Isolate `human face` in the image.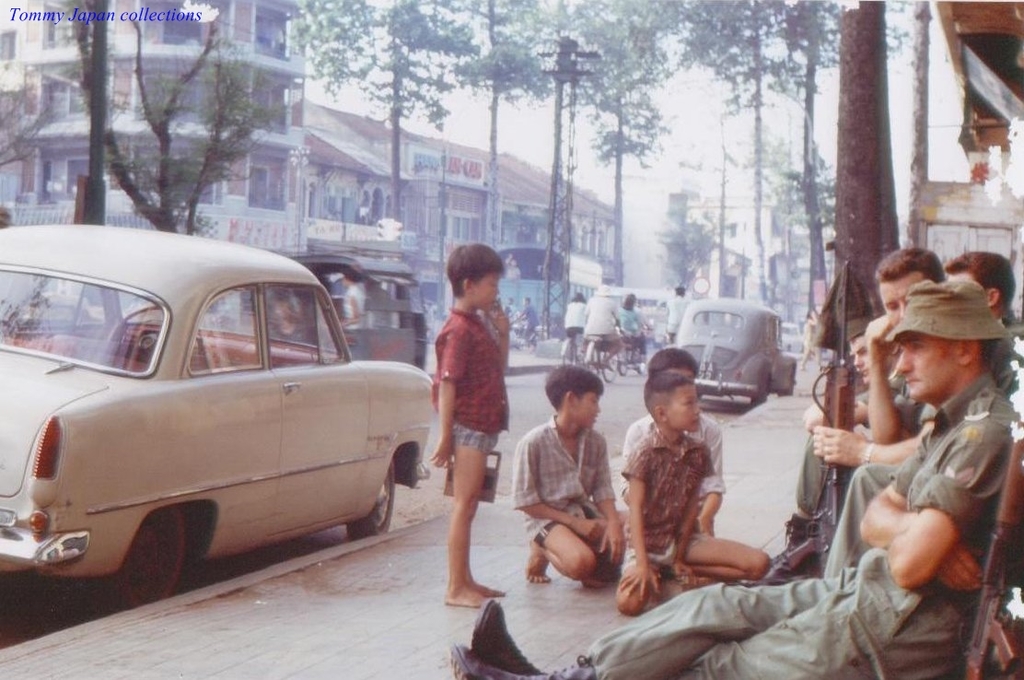
Isolated region: <bbox>662, 381, 702, 434</bbox>.
